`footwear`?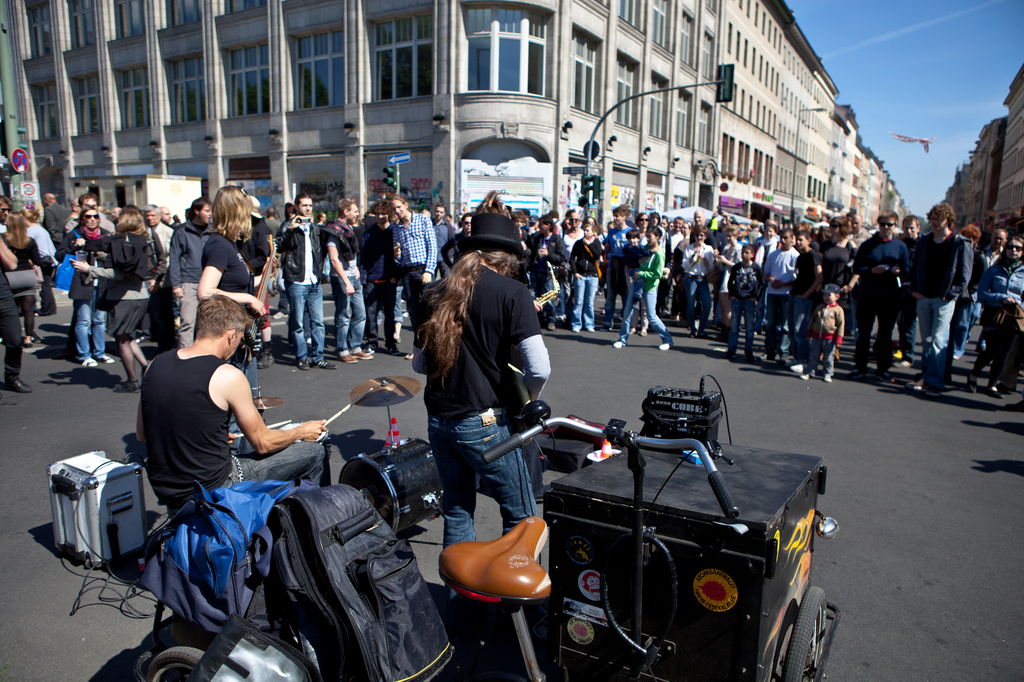
box=[573, 327, 579, 332]
